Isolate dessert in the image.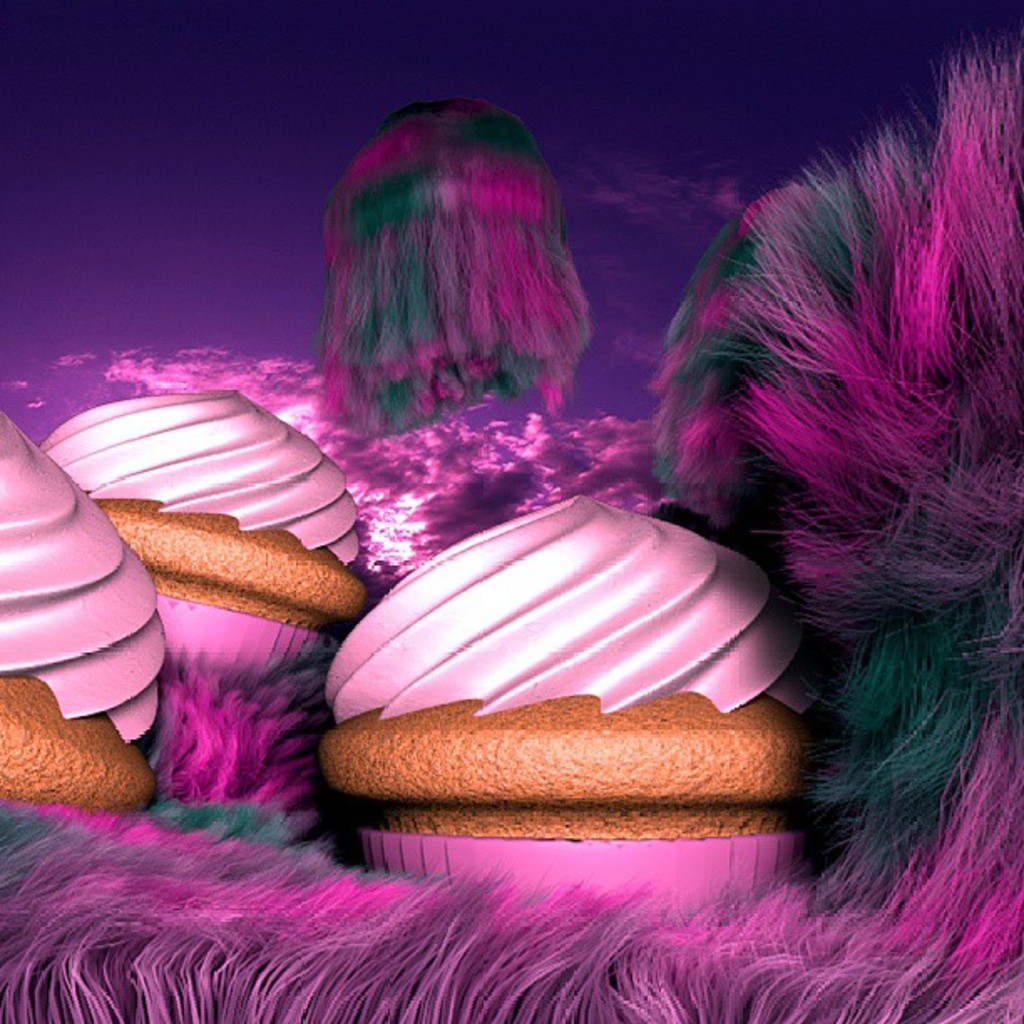
Isolated region: locate(0, 412, 162, 815).
